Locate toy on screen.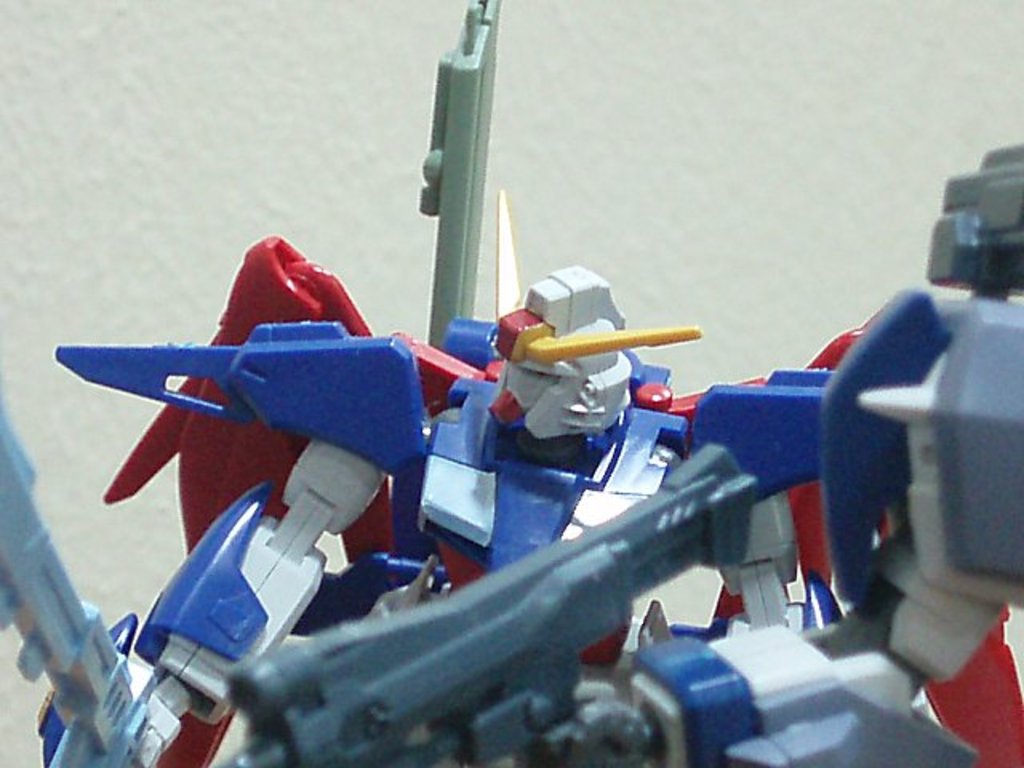
On screen at BBox(813, 144, 1022, 766).
